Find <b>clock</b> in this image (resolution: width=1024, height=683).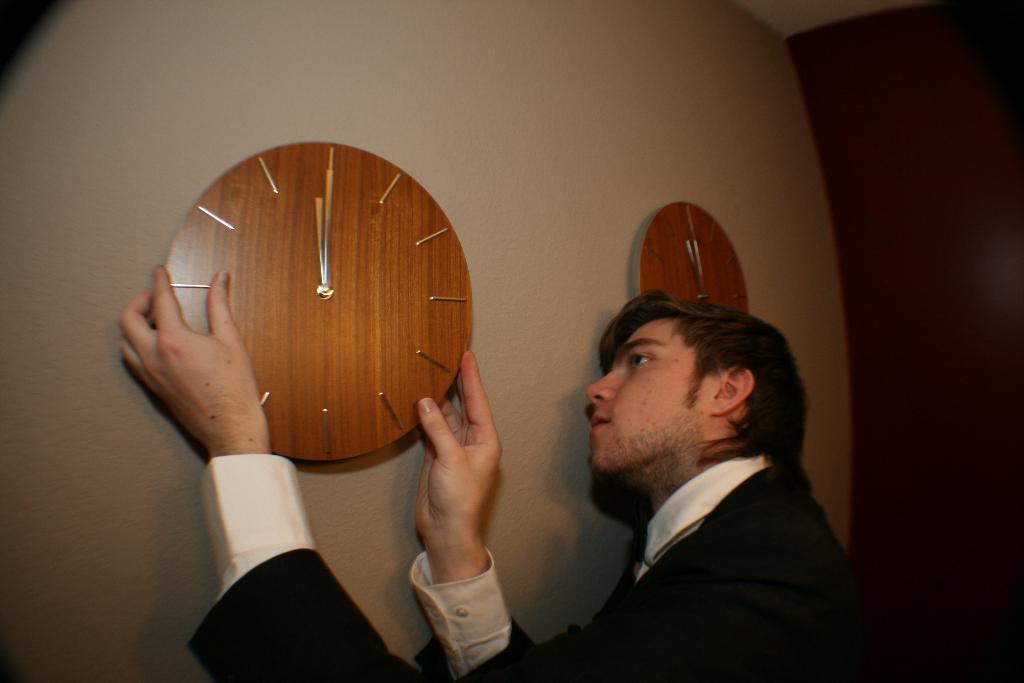
pyautogui.locateOnScreen(158, 106, 497, 491).
